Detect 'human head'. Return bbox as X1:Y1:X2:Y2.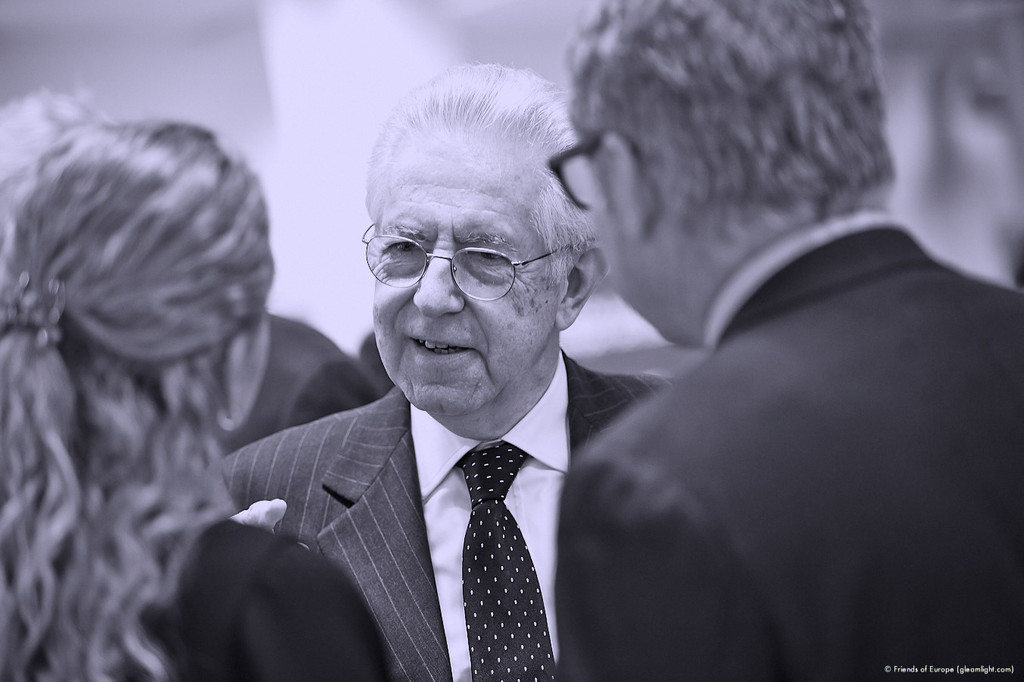
0:108:281:429.
